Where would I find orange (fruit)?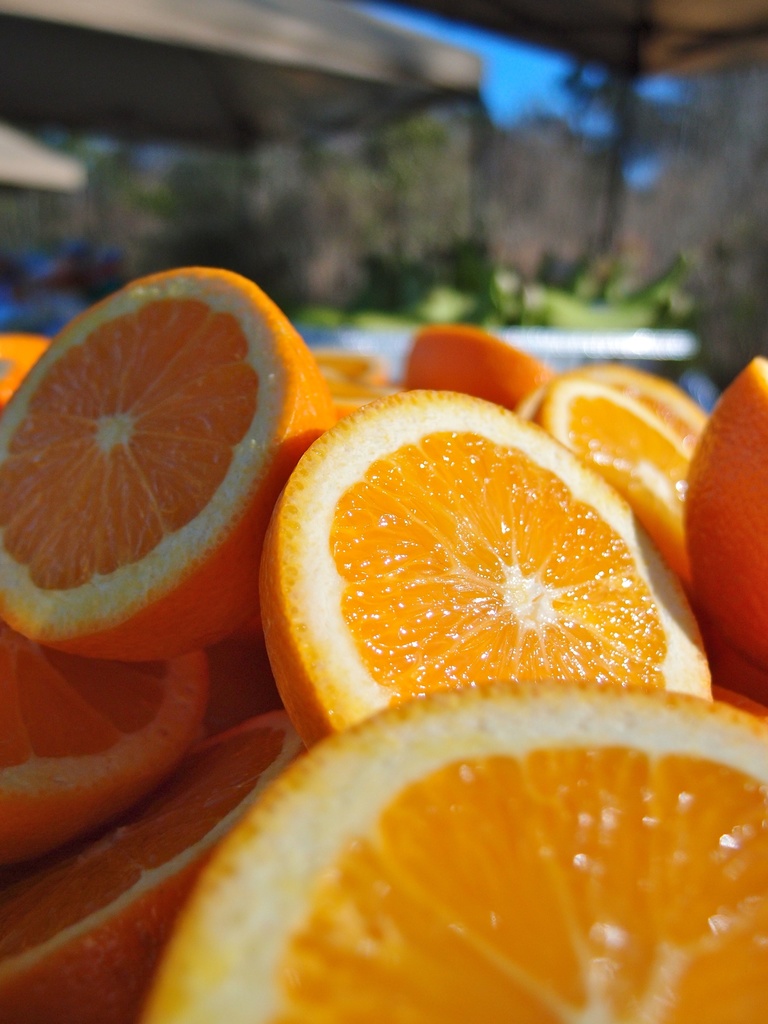
At [541, 372, 689, 579].
